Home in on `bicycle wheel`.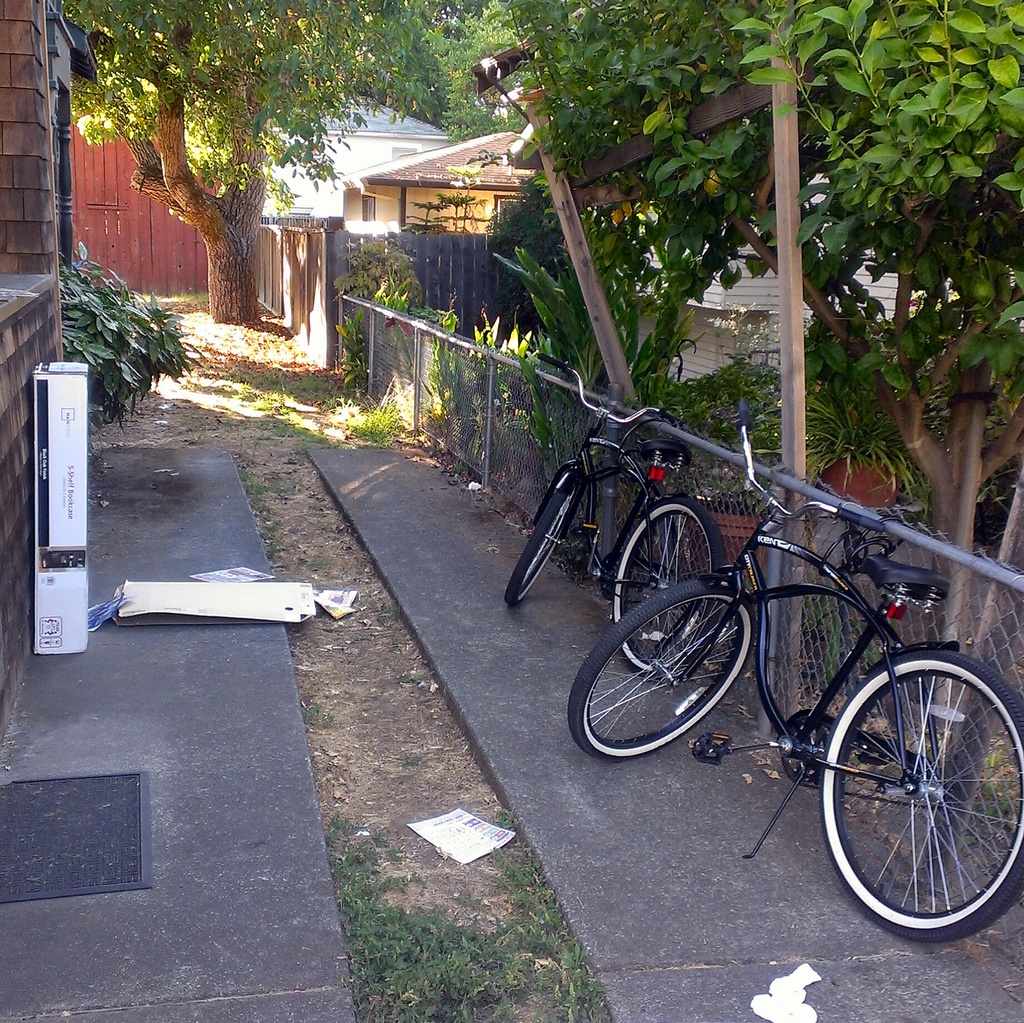
Homed in at locate(567, 581, 754, 759).
